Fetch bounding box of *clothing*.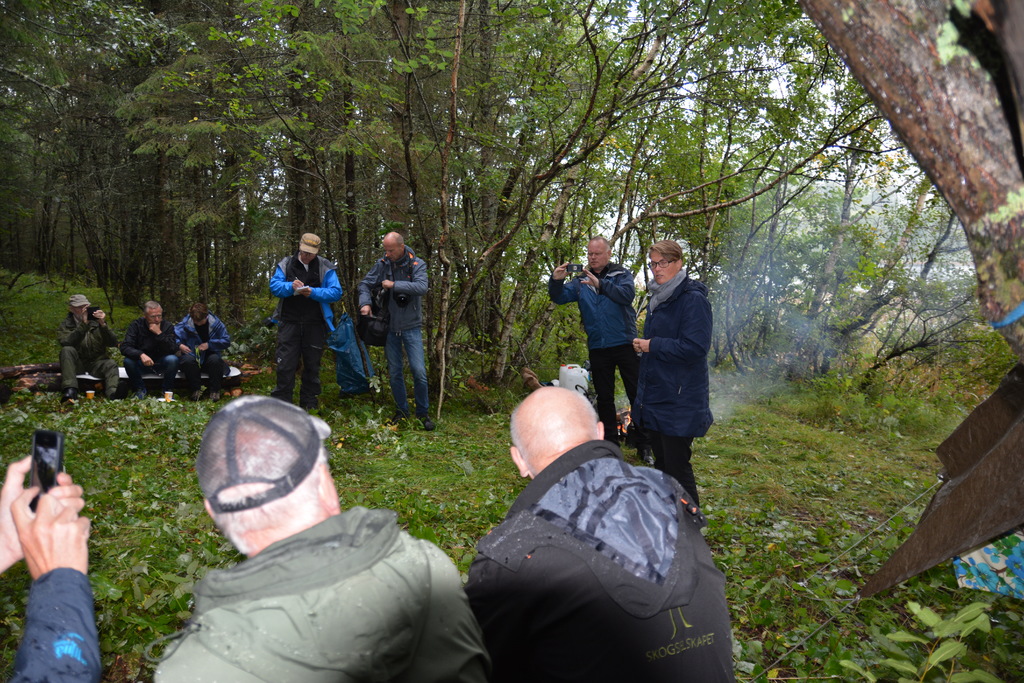
Bbox: box=[156, 503, 493, 682].
